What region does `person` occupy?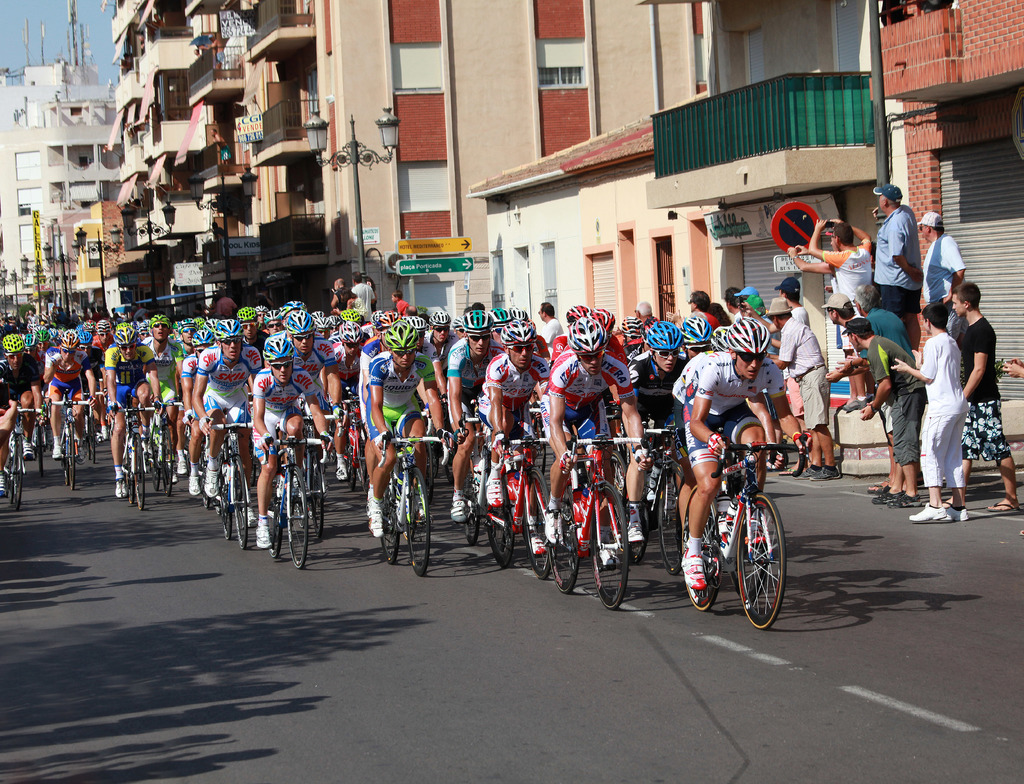
(588,314,622,435).
